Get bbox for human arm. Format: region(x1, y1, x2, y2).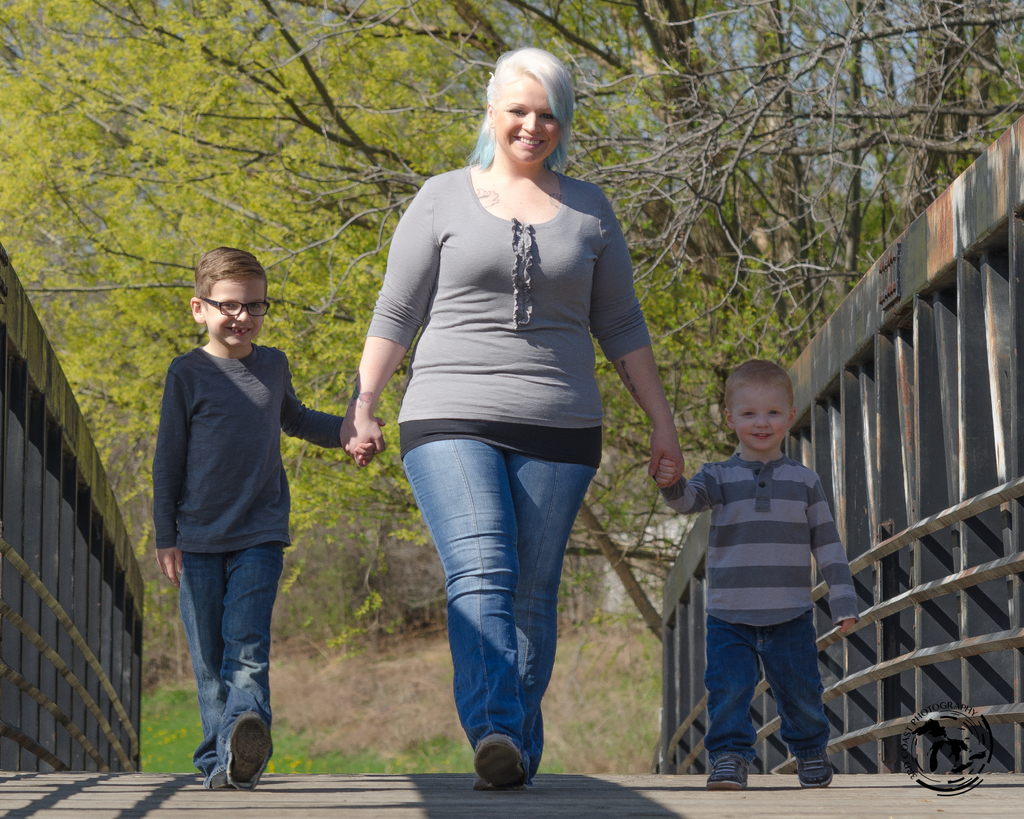
region(156, 543, 181, 587).
